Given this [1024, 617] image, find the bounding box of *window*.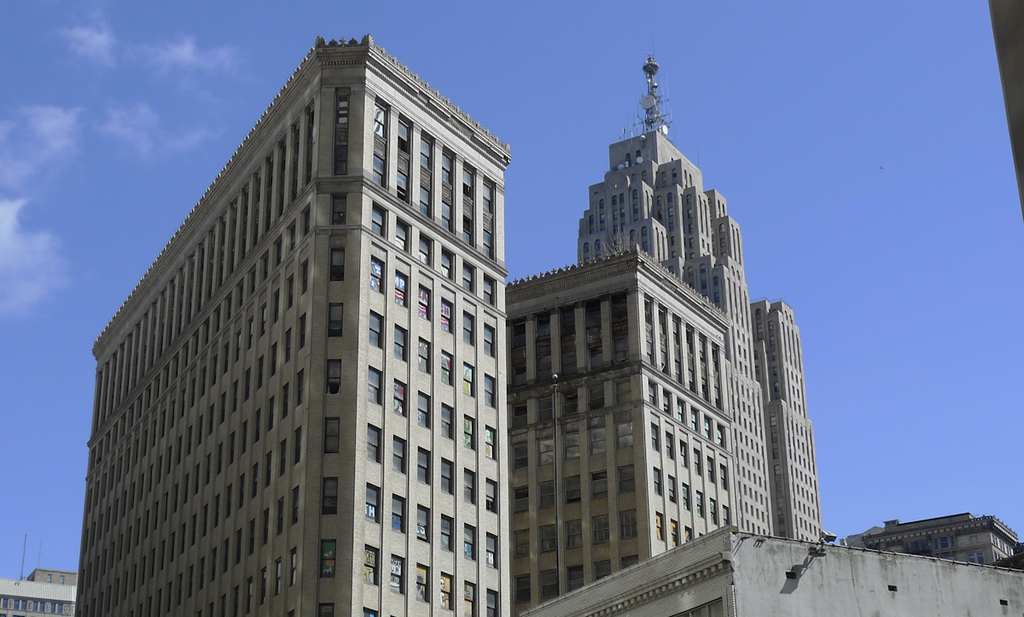
l=934, t=534, r=956, b=552.
